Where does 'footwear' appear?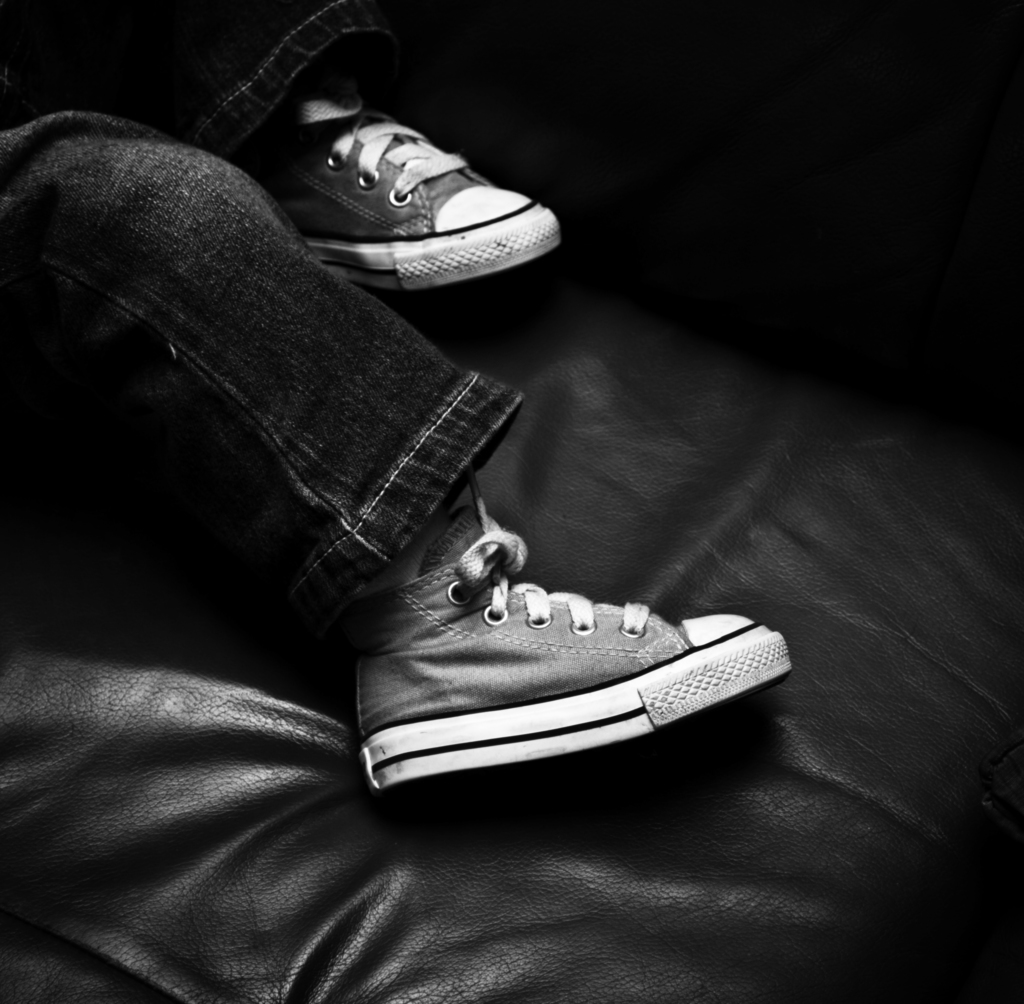
Appears at {"left": 238, "top": 83, "right": 561, "bottom": 306}.
